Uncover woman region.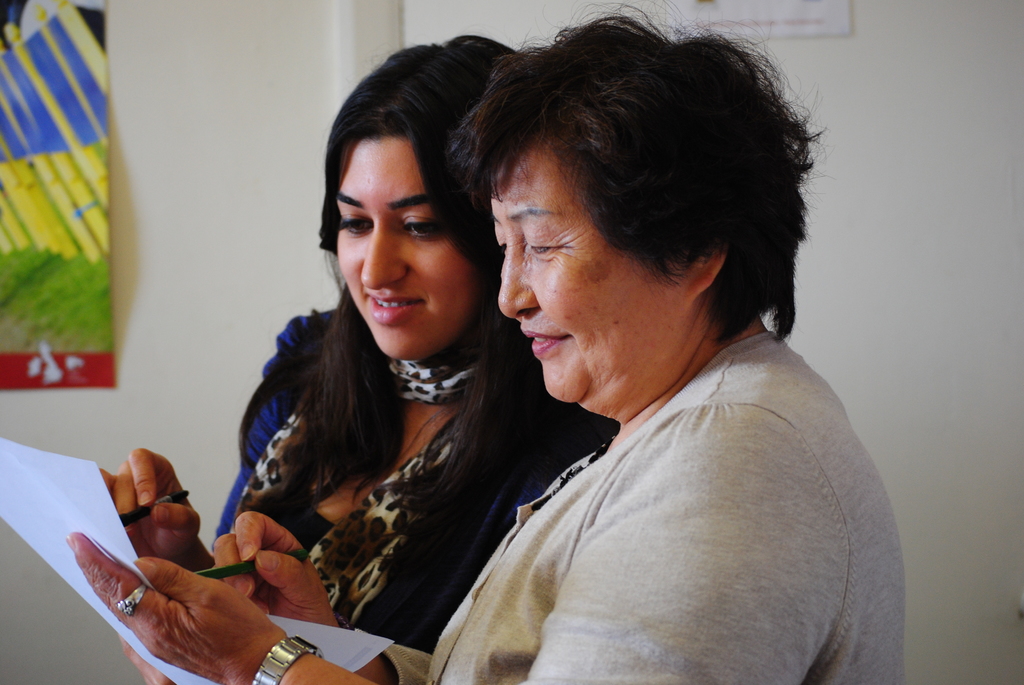
Uncovered: [left=95, top=35, right=618, bottom=684].
